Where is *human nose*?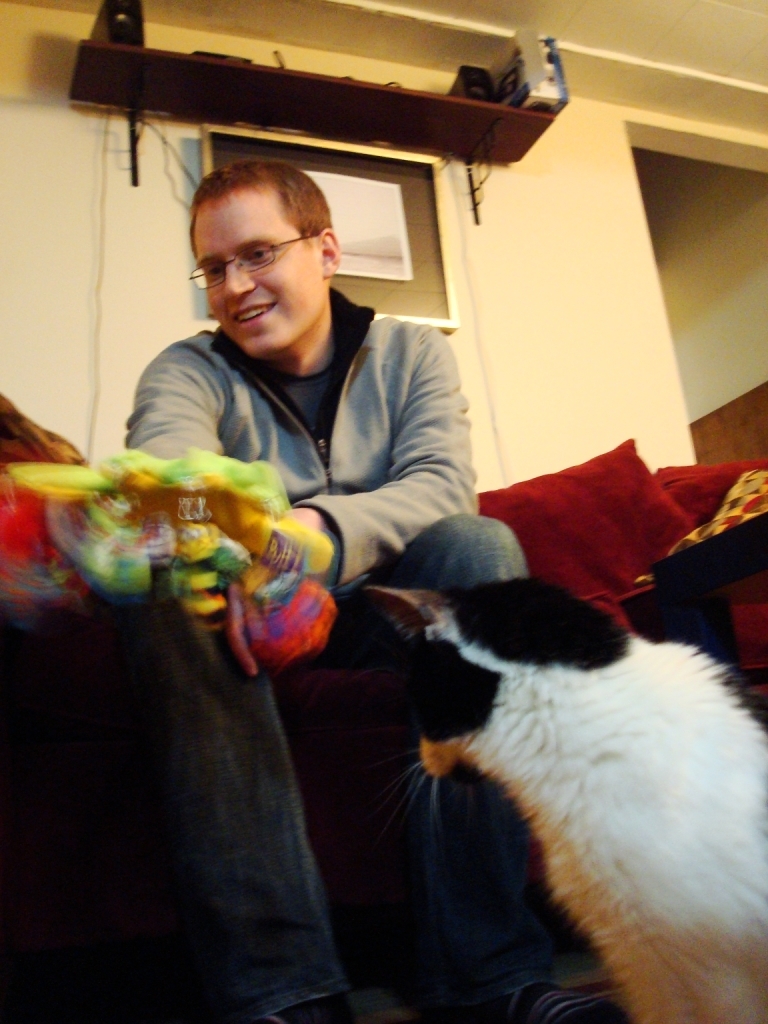
<bbox>222, 258, 257, 307</bbox>.
